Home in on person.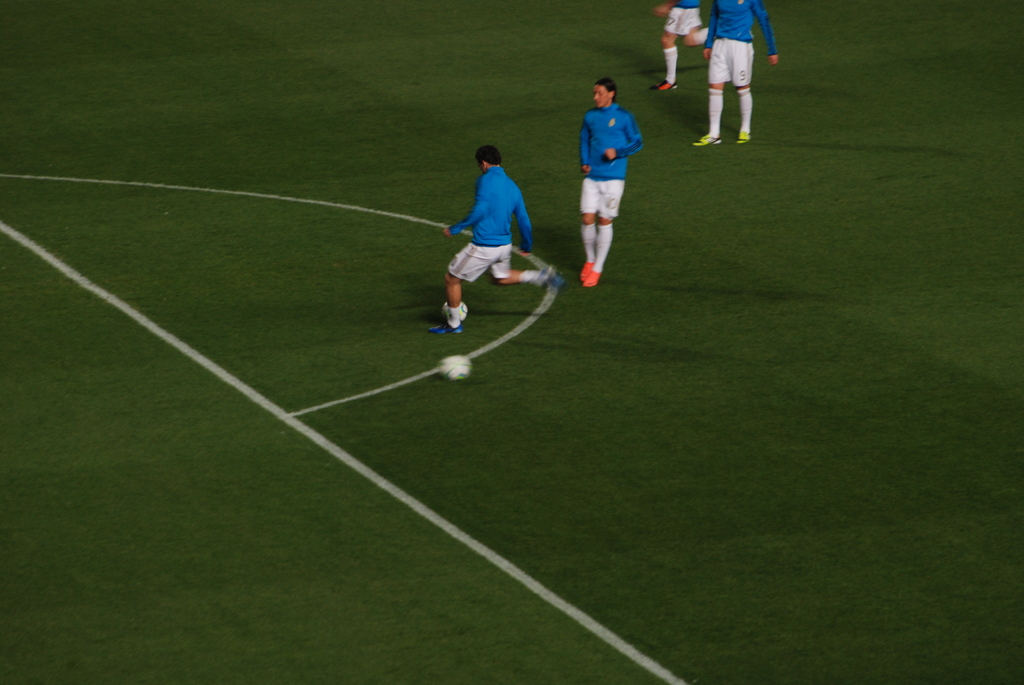
Homed in at (583,77,643,290).
